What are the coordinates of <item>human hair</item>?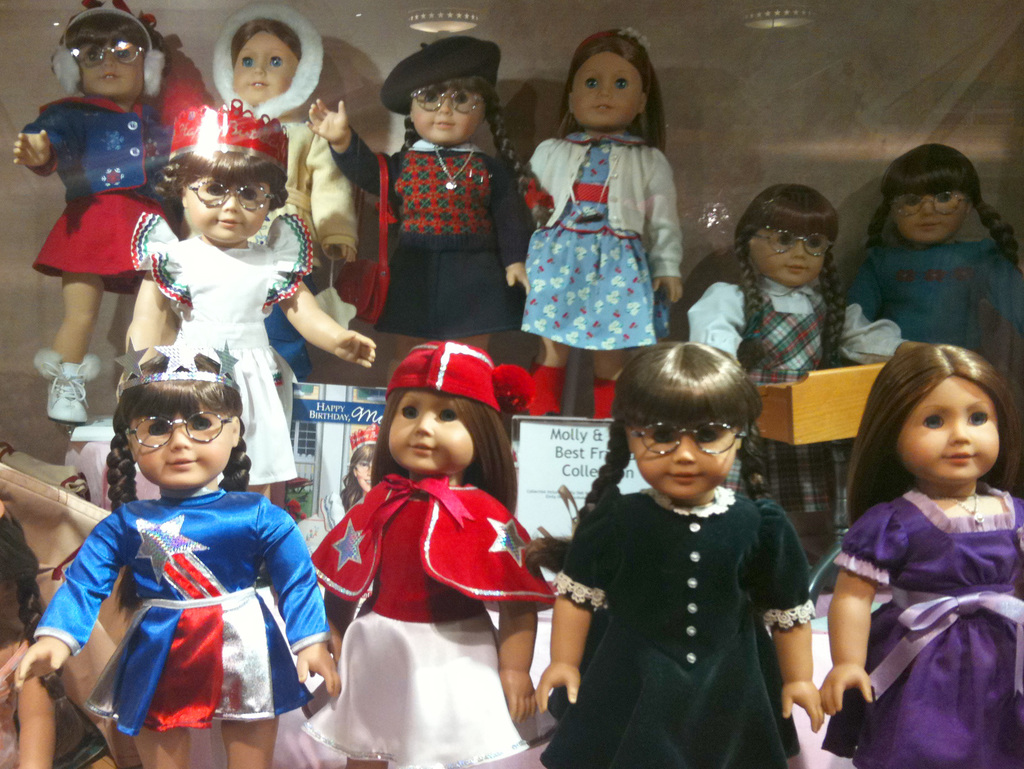
(left=155, top=146, right=299, bottom=219).
